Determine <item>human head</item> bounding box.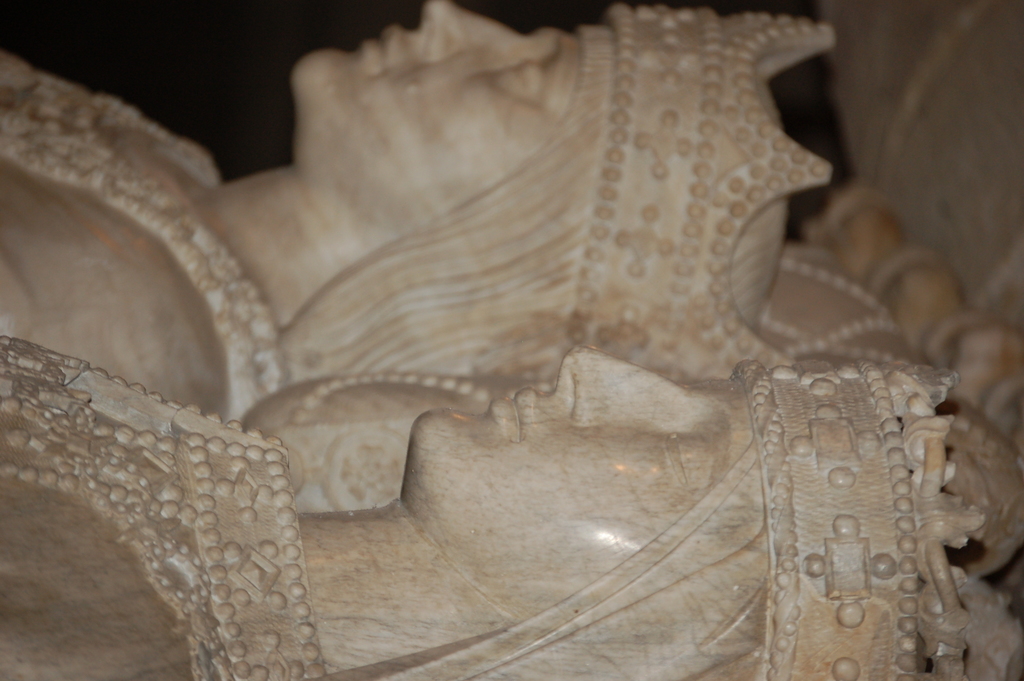
Determined: l=397, t=345, r=989, b=680.
